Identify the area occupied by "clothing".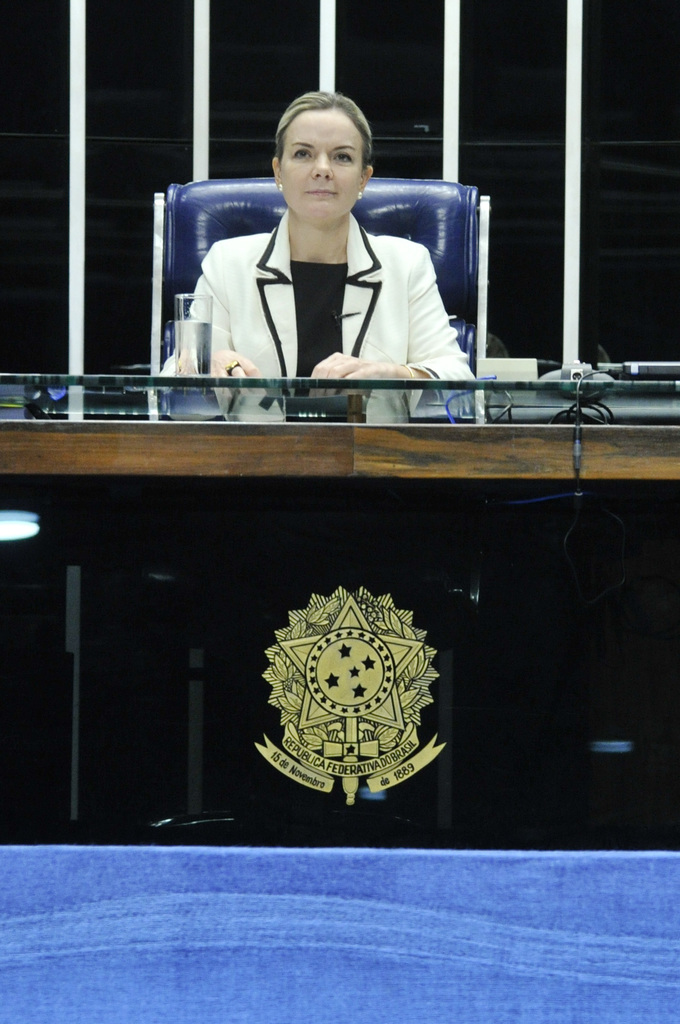
Area: region(149, 209, 469, 409).
